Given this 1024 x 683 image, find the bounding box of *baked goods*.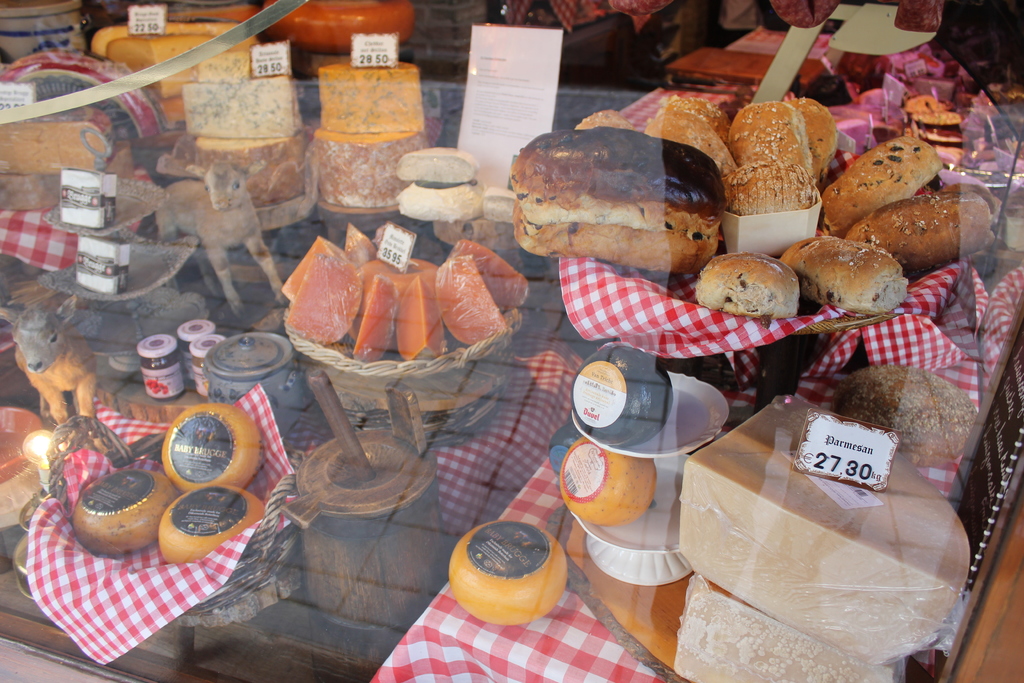
pyautogui.locateOnScreen(0, 103, 115, 174).
